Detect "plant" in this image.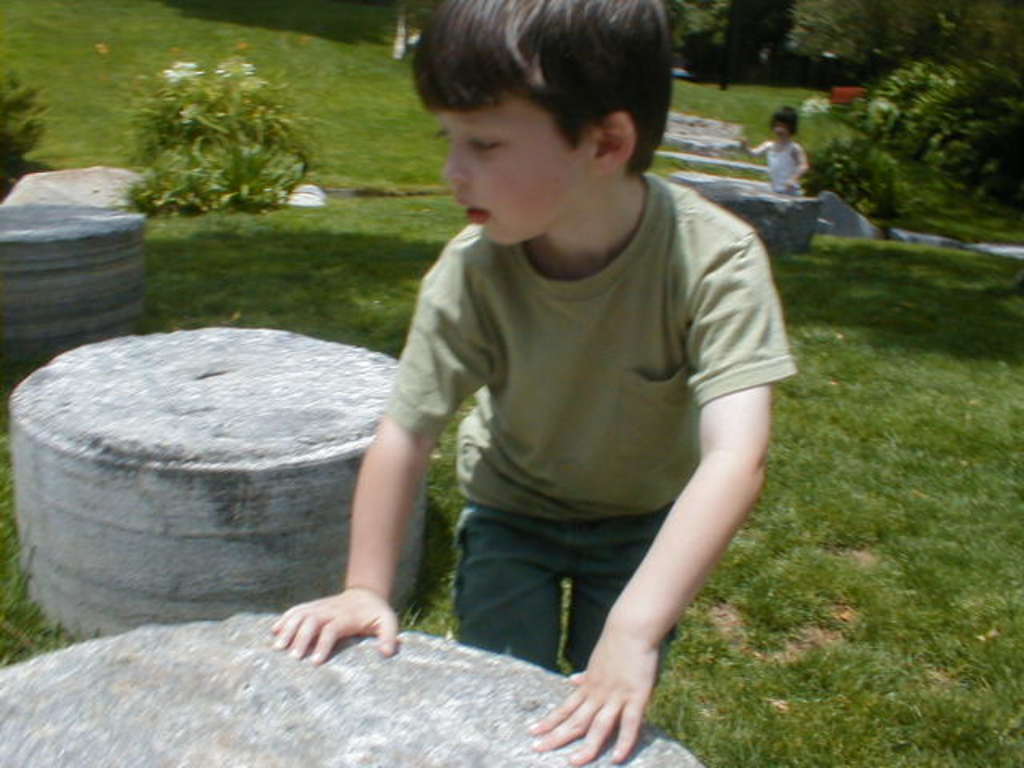
Detection: 10:62:43:213.
